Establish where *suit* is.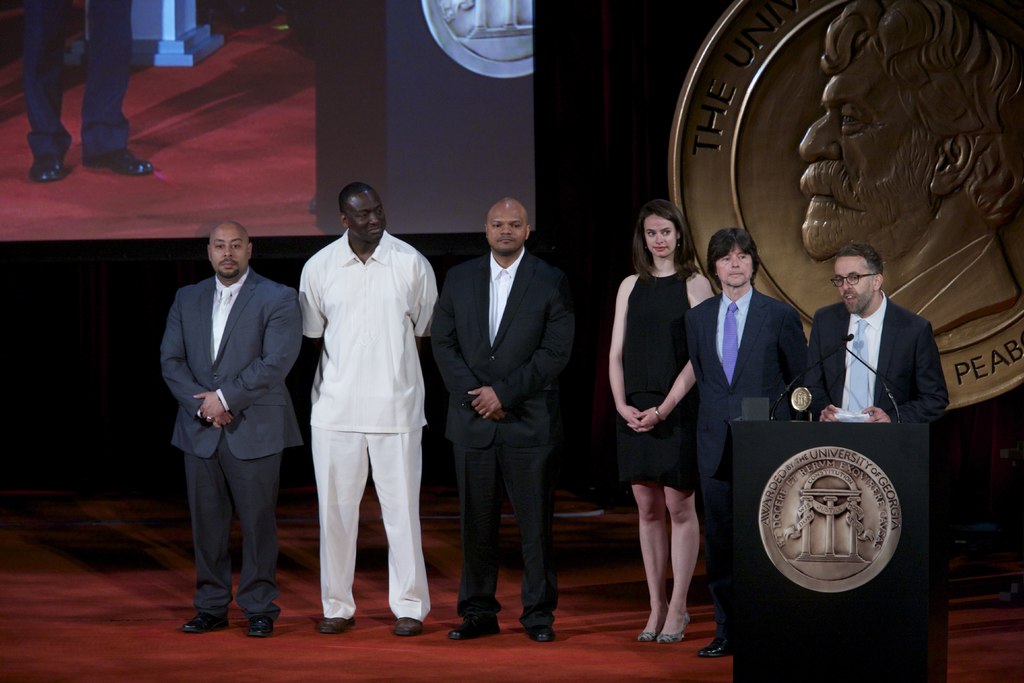
Established at bbox=[684, 283, 808, 639].
